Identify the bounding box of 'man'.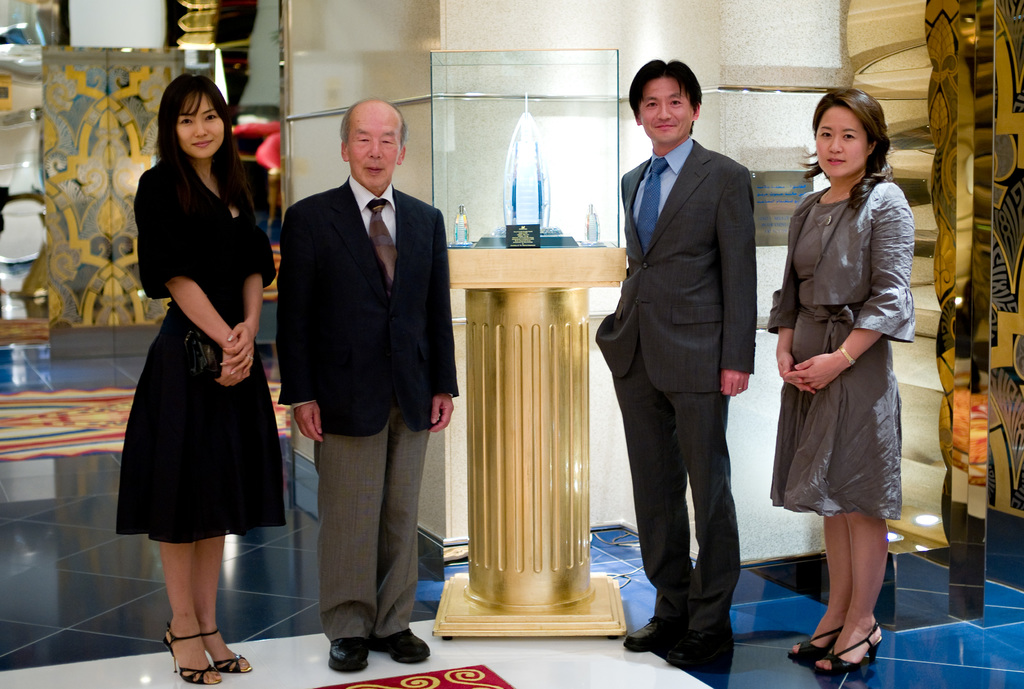
<box>275,98,457,680</box>.
